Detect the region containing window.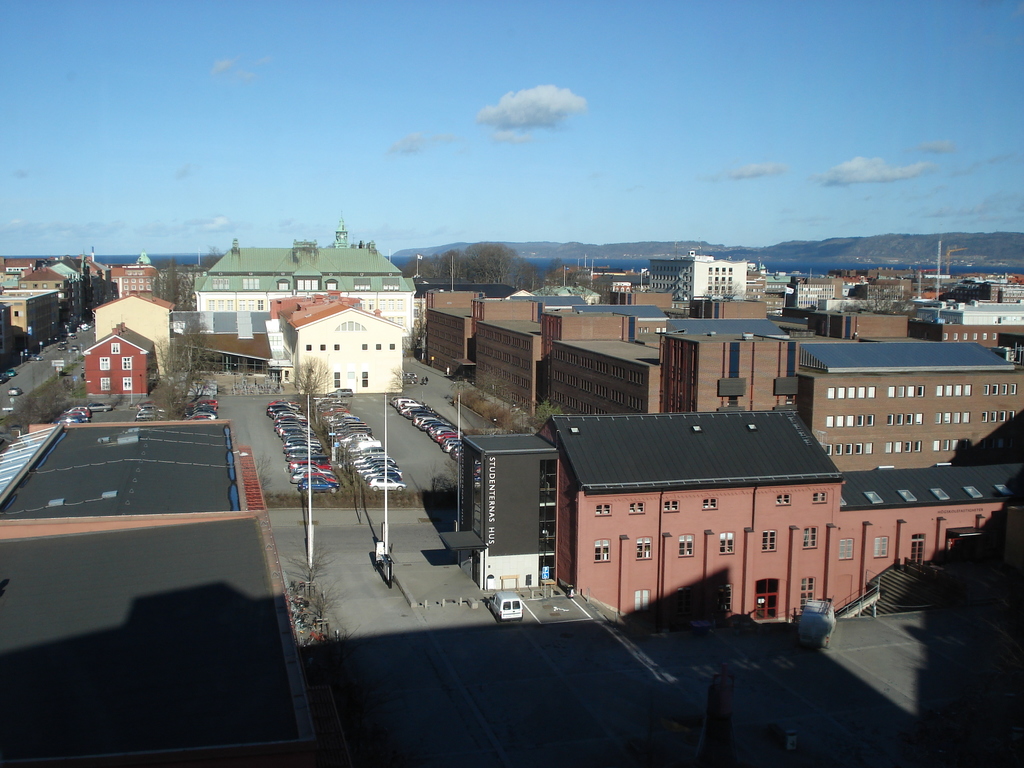
bbox(596, 538, 609, 564).
